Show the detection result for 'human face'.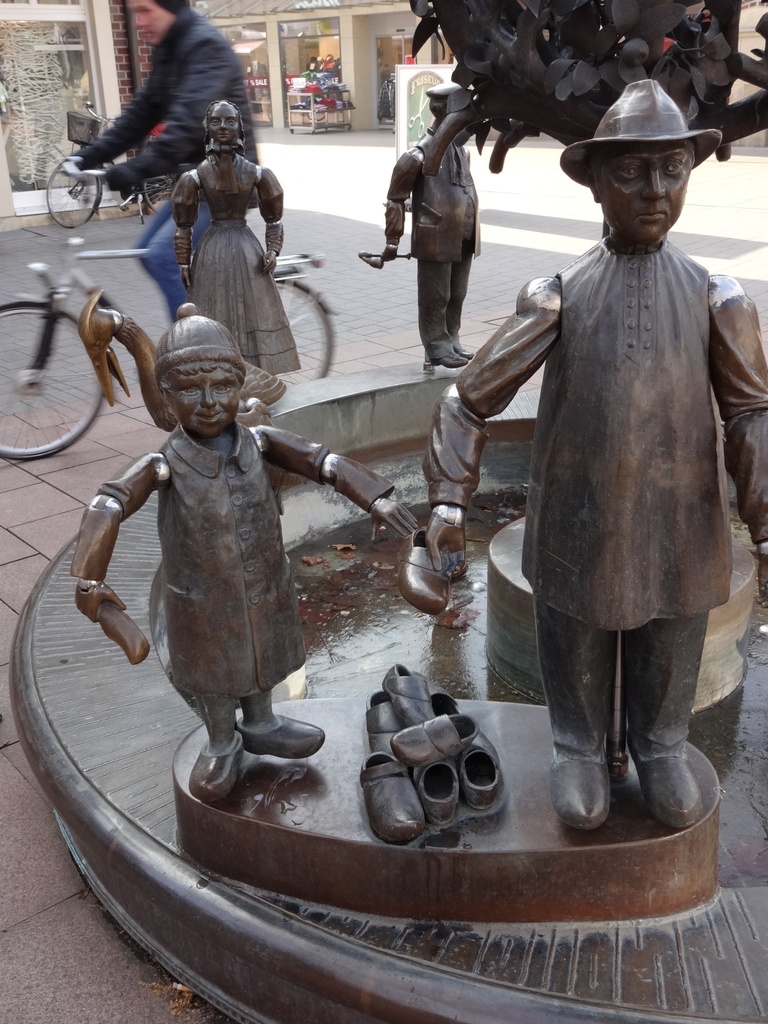
[x1=206, y1=102, x2=239, y2=145].
